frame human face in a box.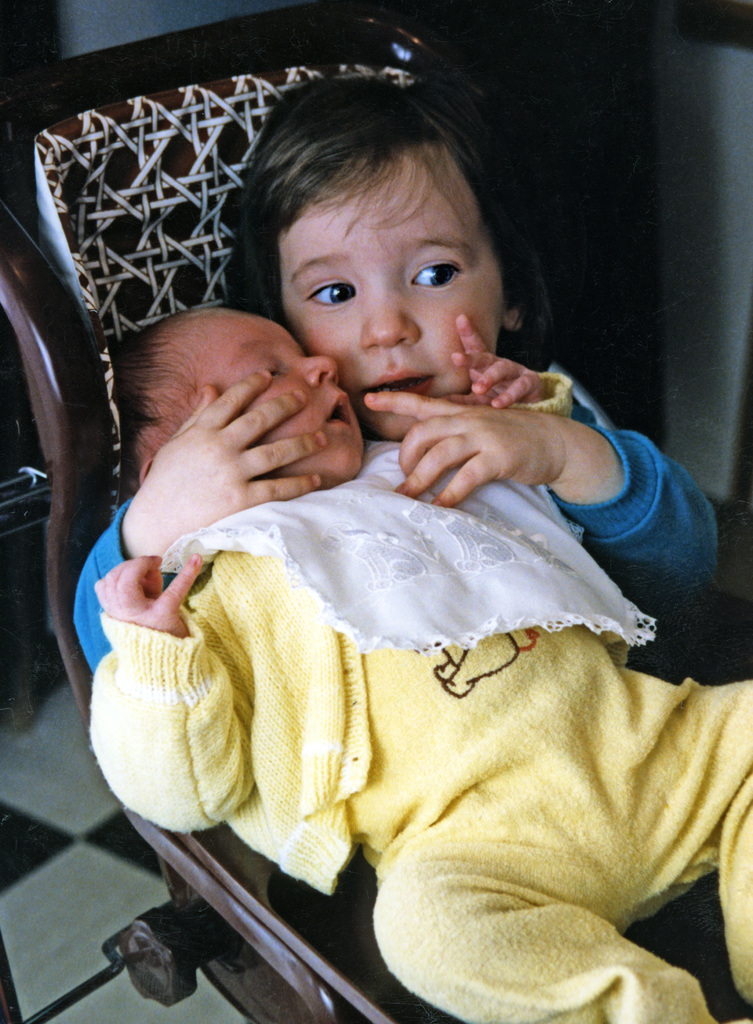
x1=279 y1=147 x2=500 y2=438.
